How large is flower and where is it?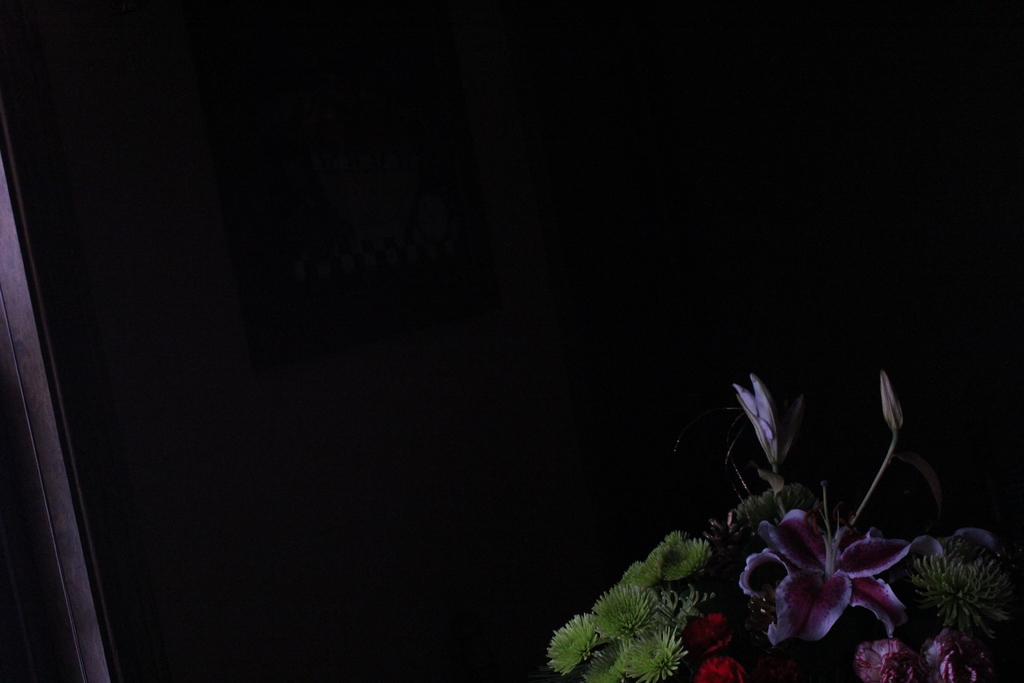
Bounding box: 727/372/778/463.
